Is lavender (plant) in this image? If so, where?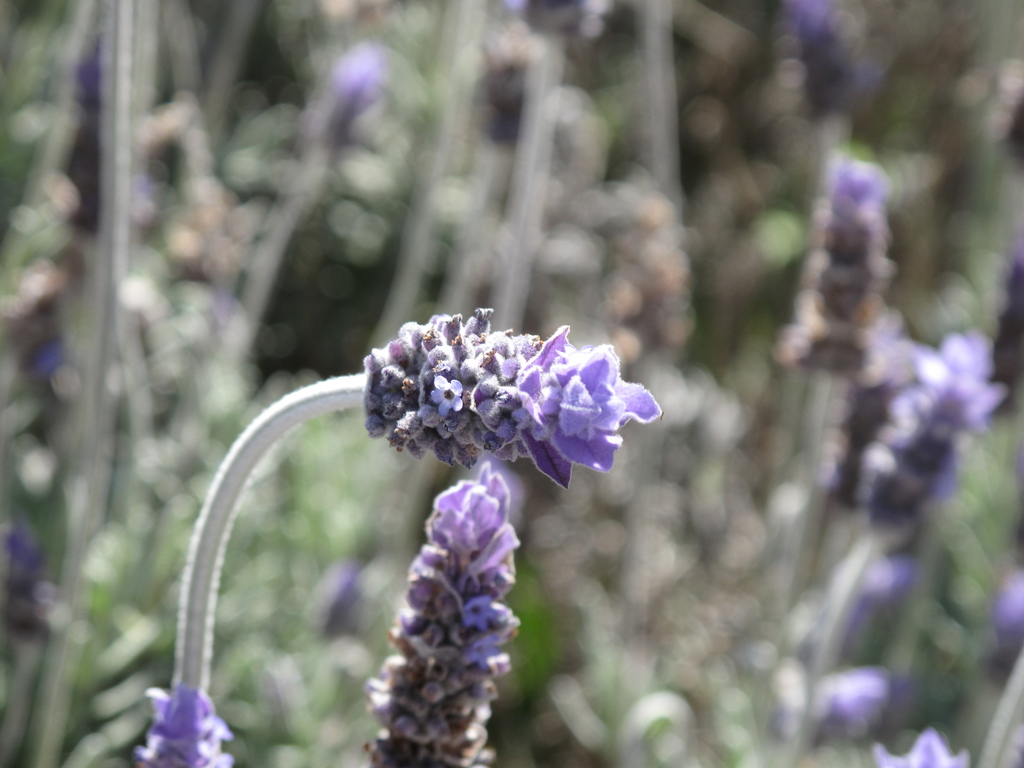
Yes, at [left=362, top=453, right=517, bottom=767].
